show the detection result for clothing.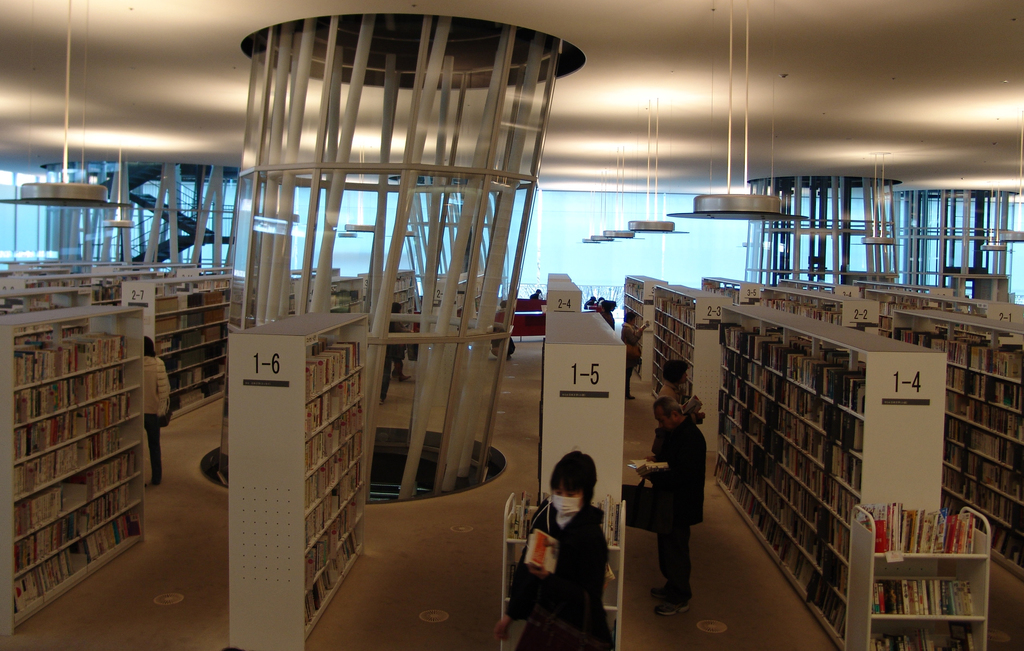
bbox=[643, 415, 710, 597].
